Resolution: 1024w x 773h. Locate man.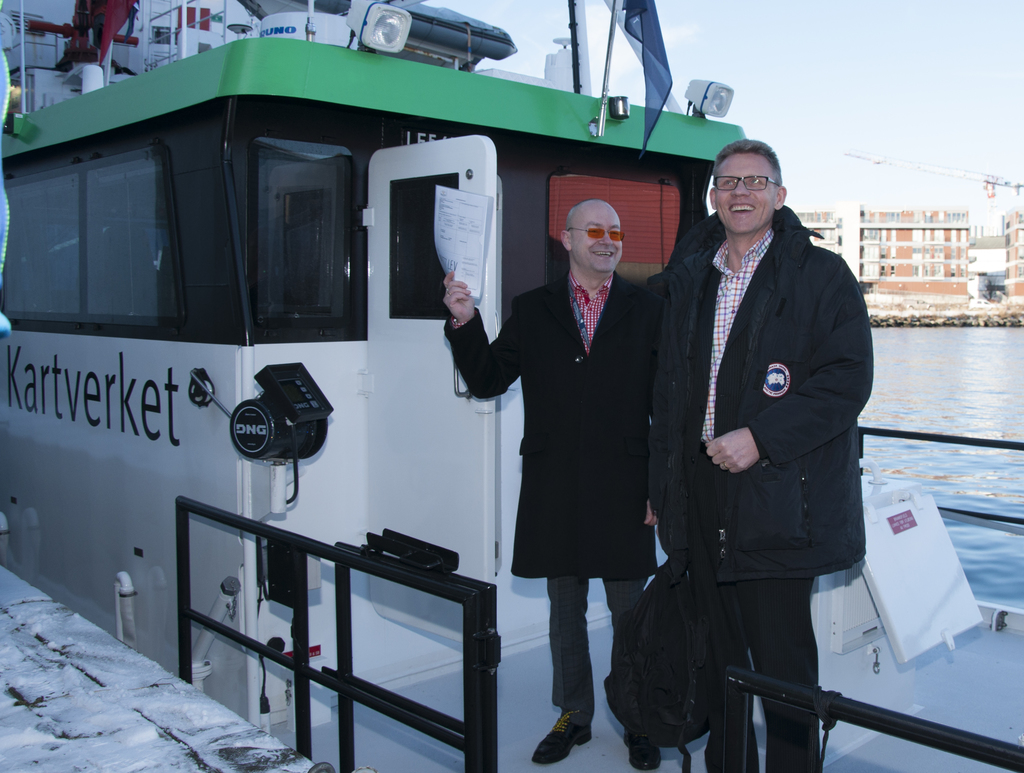
bbox(626, 94, 877, 766).
